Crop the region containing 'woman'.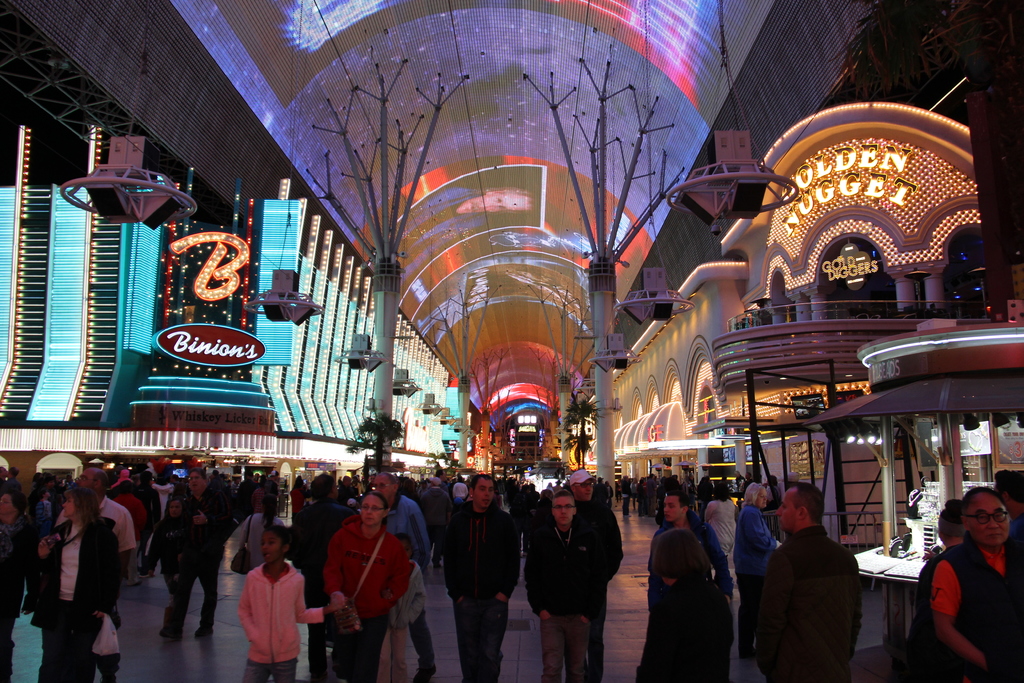
Crop region: [x1=730, y1=486, x2=796, y2=627].
